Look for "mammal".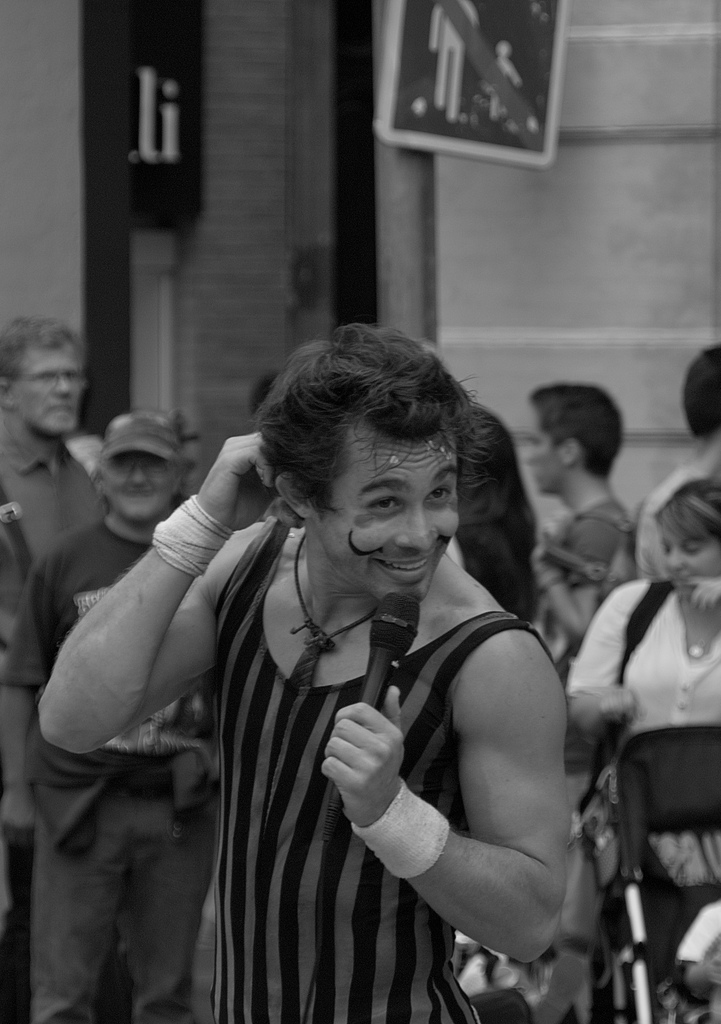
Found: Rect(534, 383, 633, 666).
